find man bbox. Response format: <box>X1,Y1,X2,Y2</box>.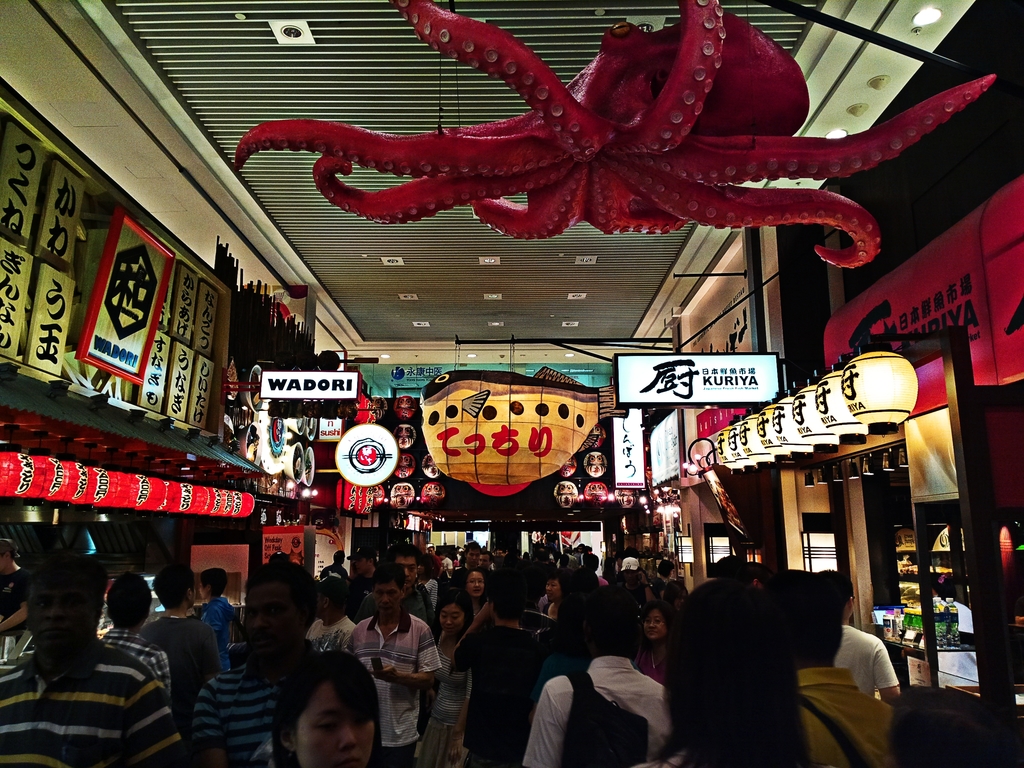
<box>193,559,316,767</box>.
